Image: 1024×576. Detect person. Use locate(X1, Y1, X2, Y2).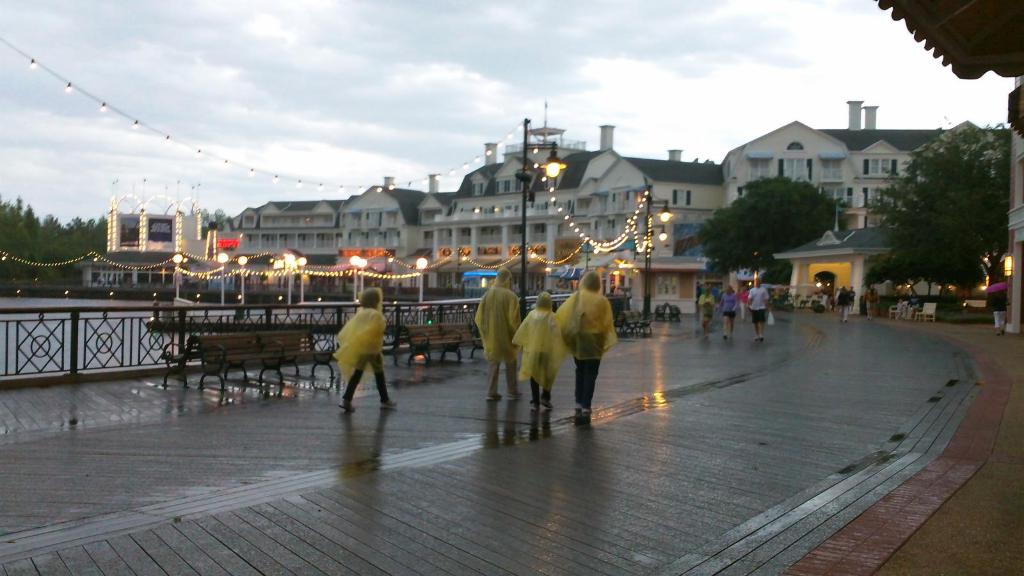
locate(513, 293, 569, 404).
